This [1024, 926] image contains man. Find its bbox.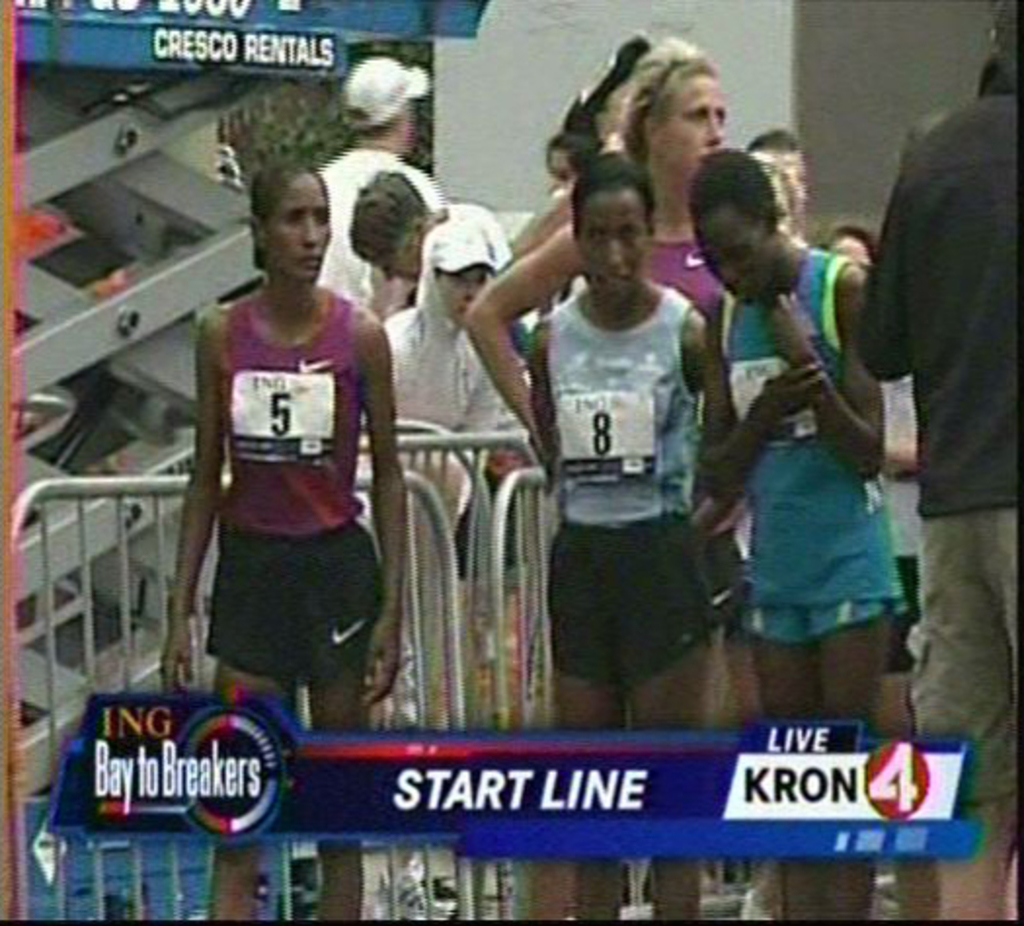
x1=854, y1=0, x2=1020, y2=924.
